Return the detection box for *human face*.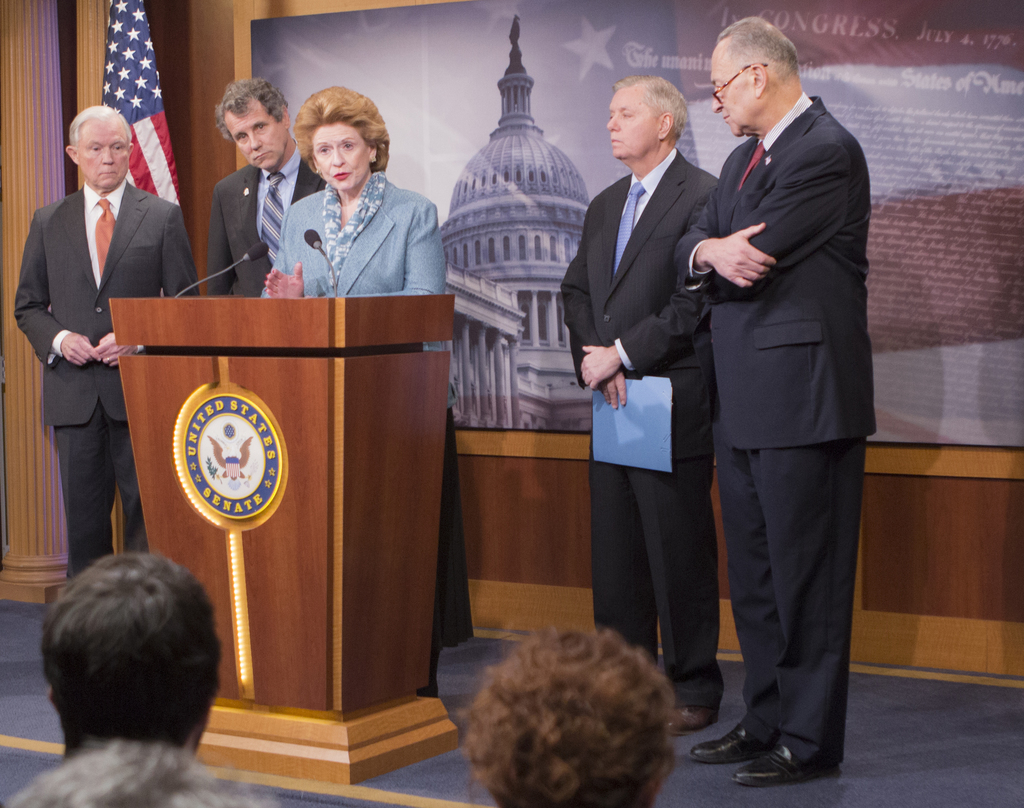
713 34 758 138.
